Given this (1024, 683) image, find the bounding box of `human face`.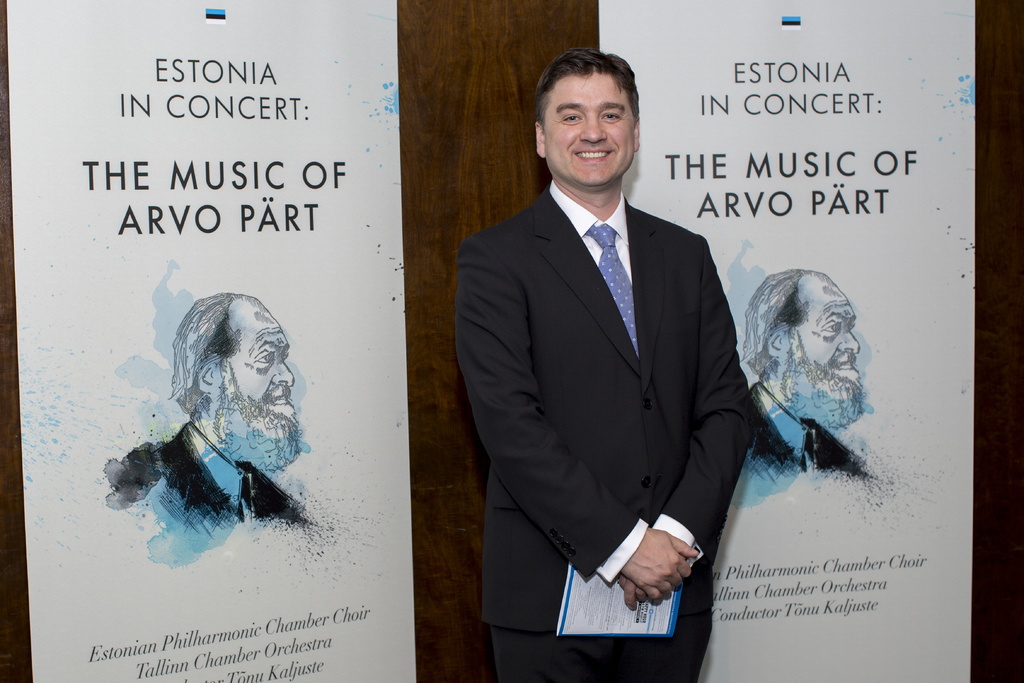
[790,280,861,395].
